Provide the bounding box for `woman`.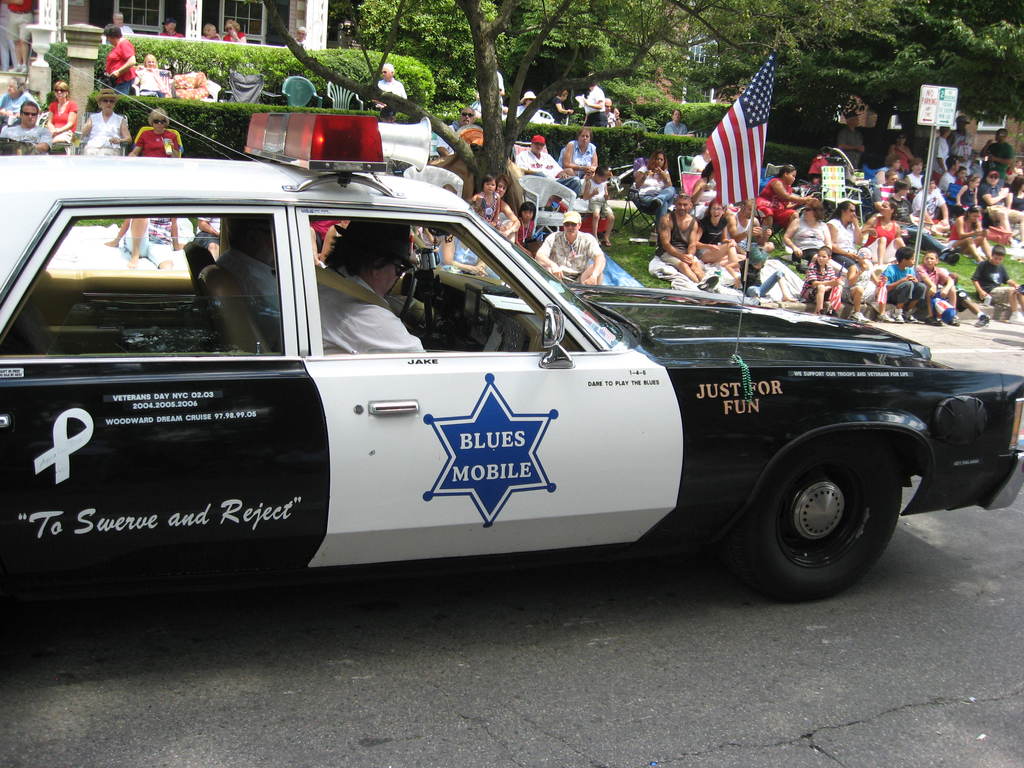
(left=824, top=201, right=862, bottom=266).
